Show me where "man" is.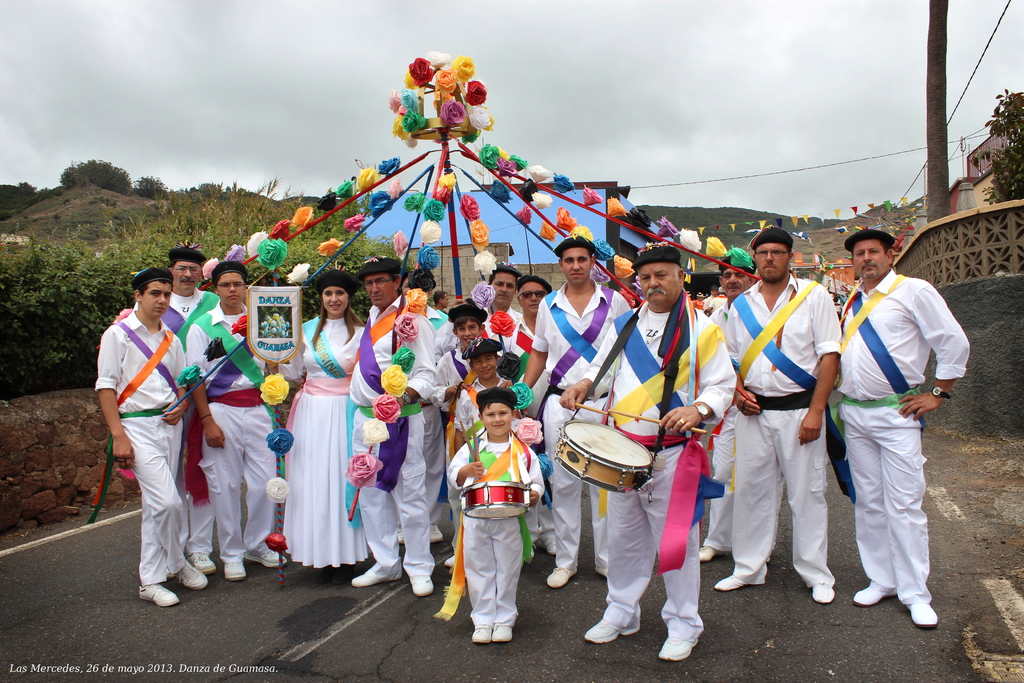
"man" is at (left=720, top=226, right=845, bottom=606).
